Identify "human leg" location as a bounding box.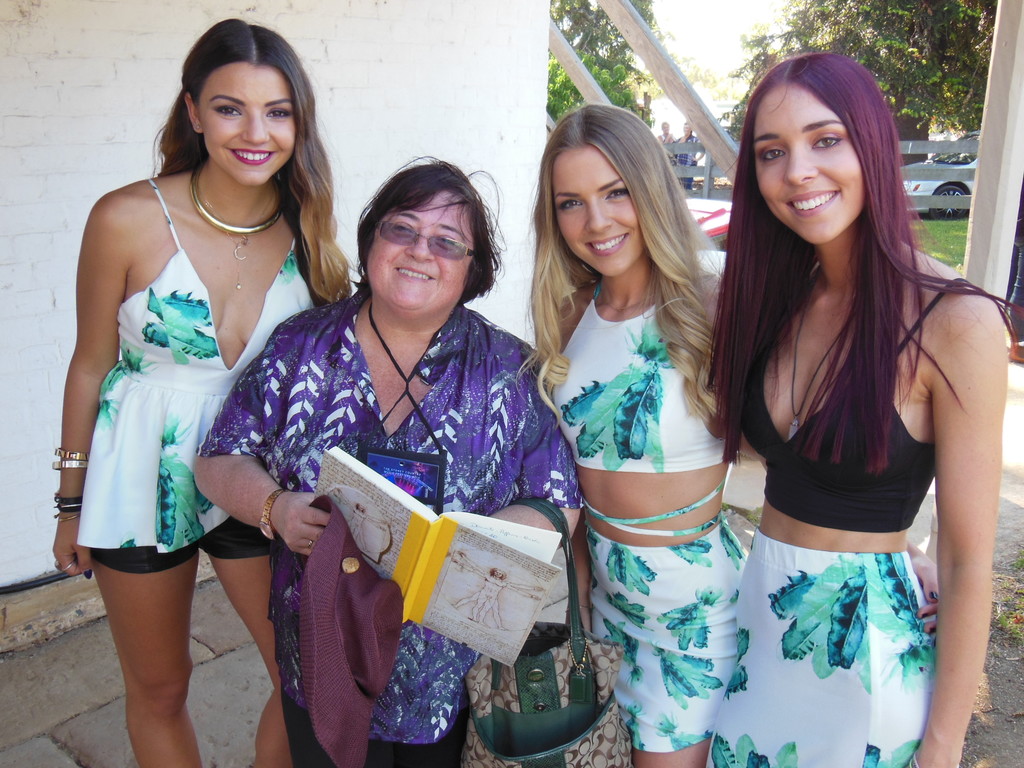
left=707, top=525, right=777, bottom=767.
